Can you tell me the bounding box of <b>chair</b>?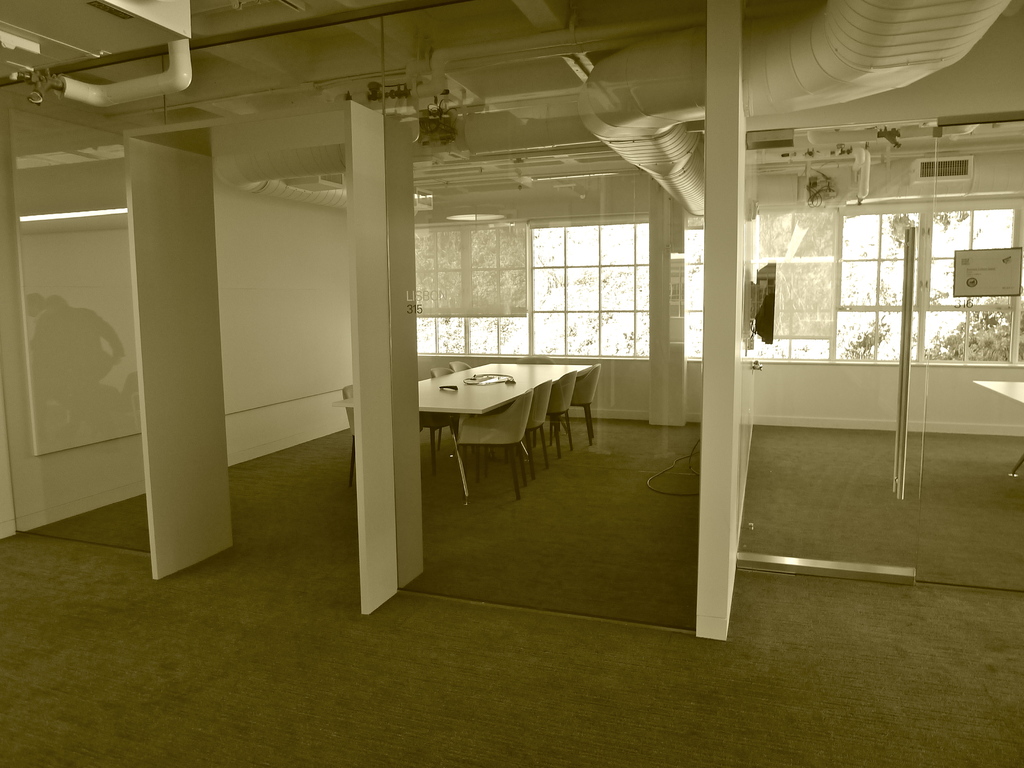
338/385/361/479.
